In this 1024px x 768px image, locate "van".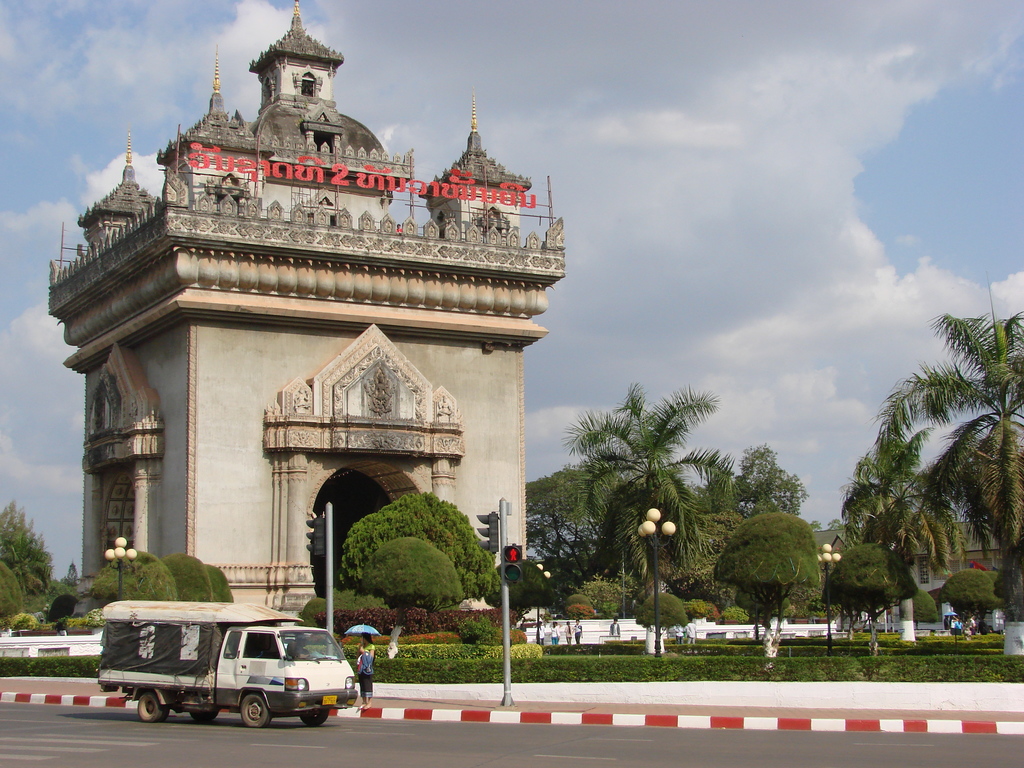
Bounding box: locate(95, 598, 360, 730).
